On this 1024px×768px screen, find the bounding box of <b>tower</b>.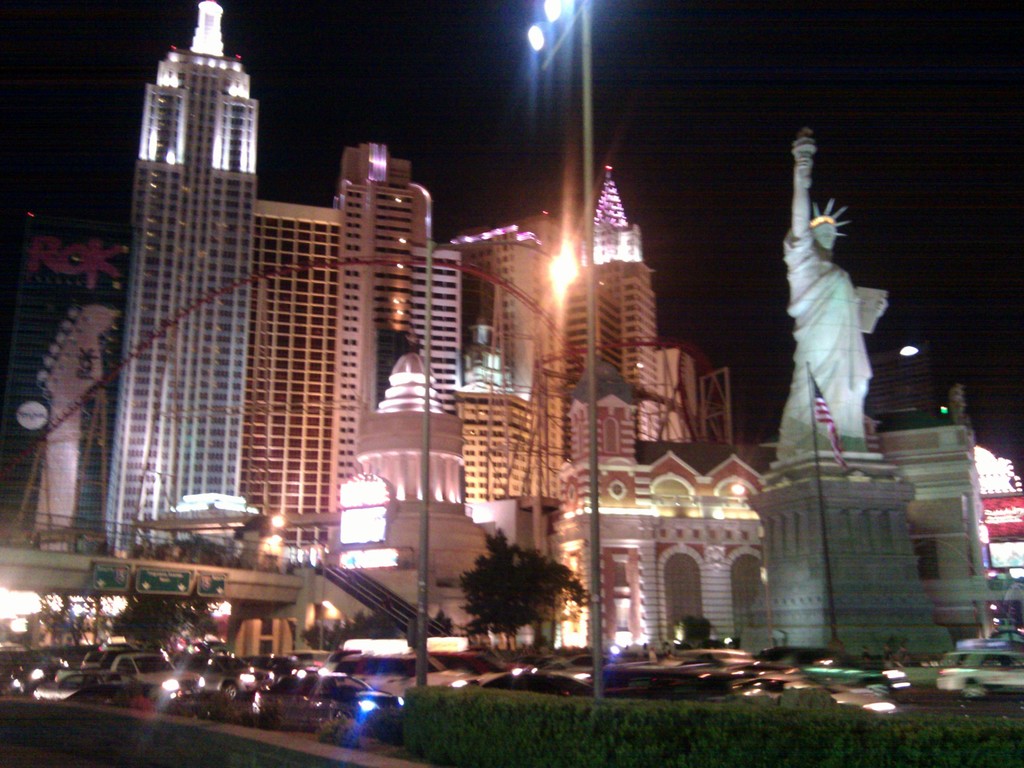
Bounding box: left=330, top=143, right=481, bottom=534.
